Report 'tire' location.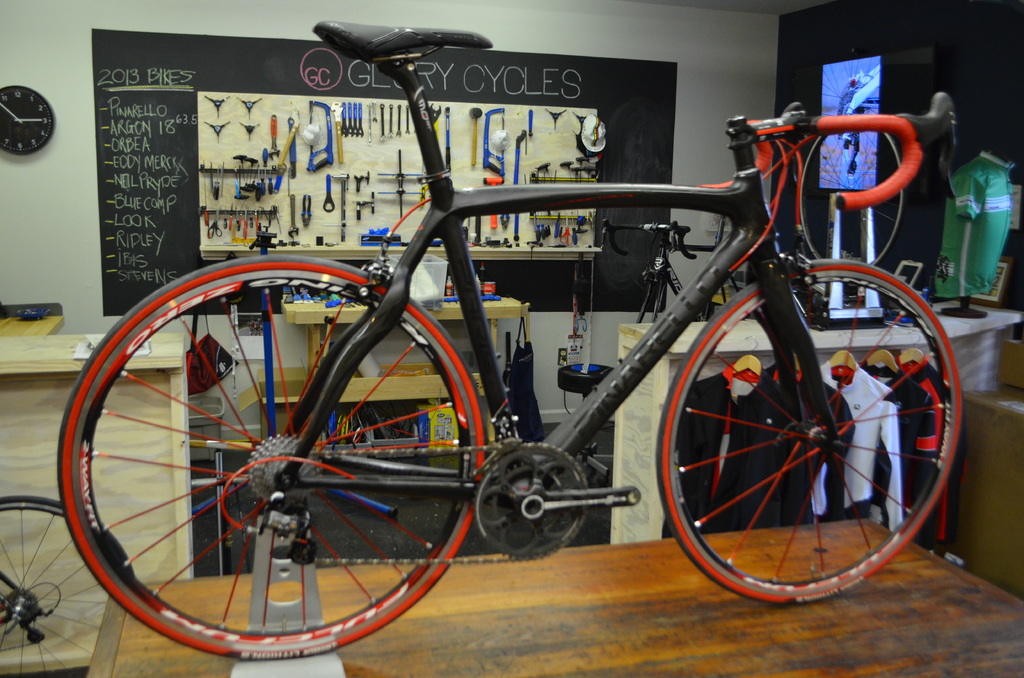
Report: [0,495,134,677].
